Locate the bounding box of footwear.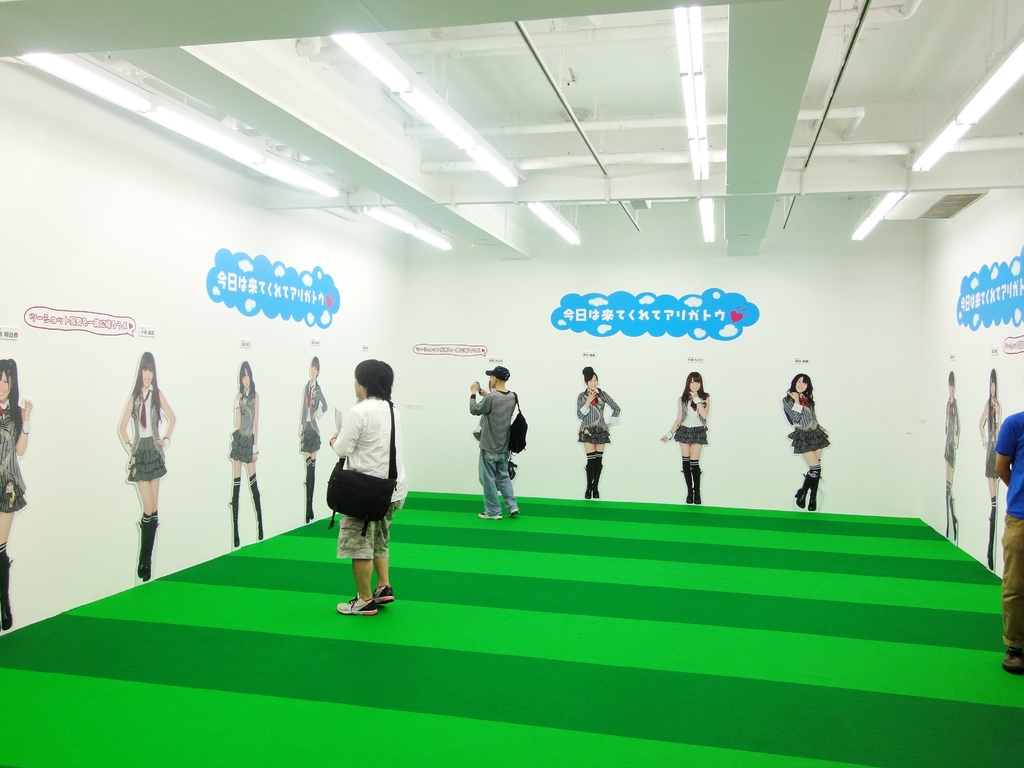
Bounding box: 477:509:504:519.
